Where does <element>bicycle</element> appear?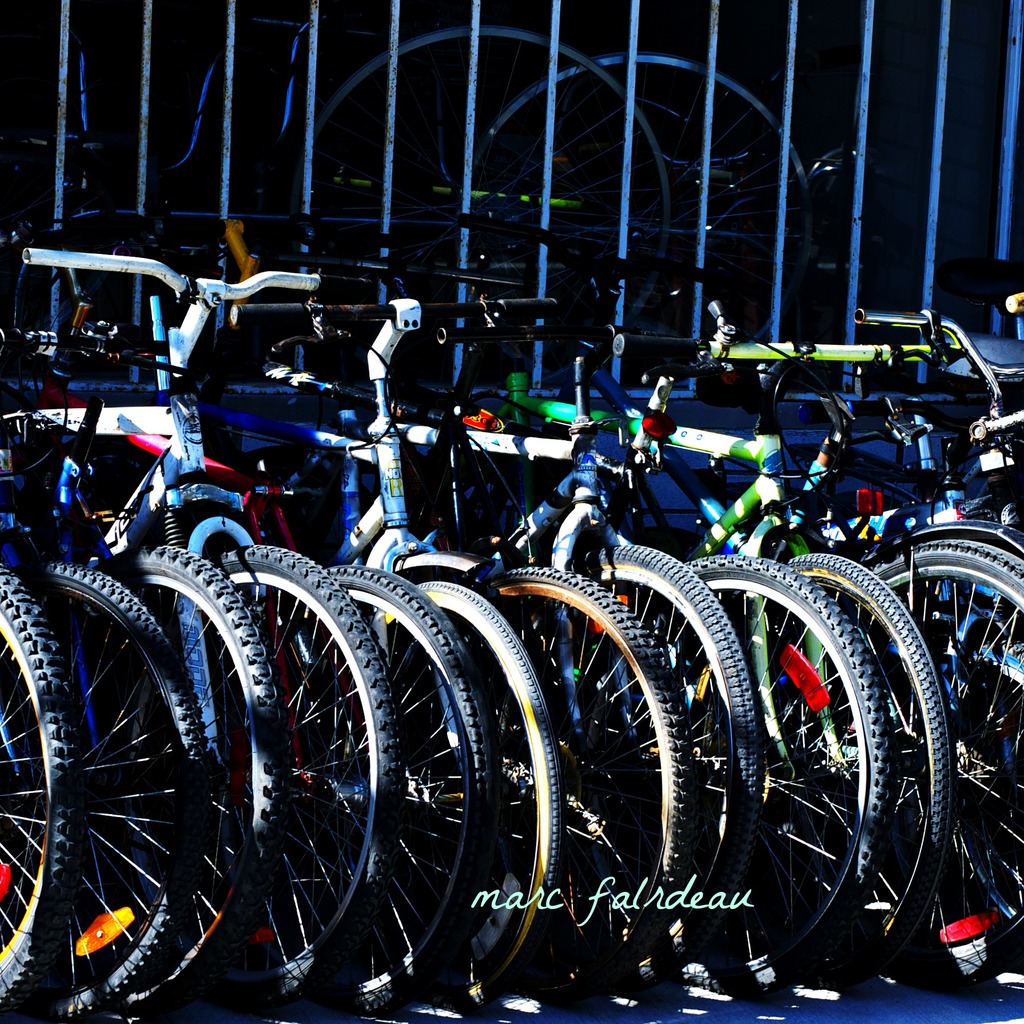
Appears at [left=788, top=318, right=979, bottom=967].
